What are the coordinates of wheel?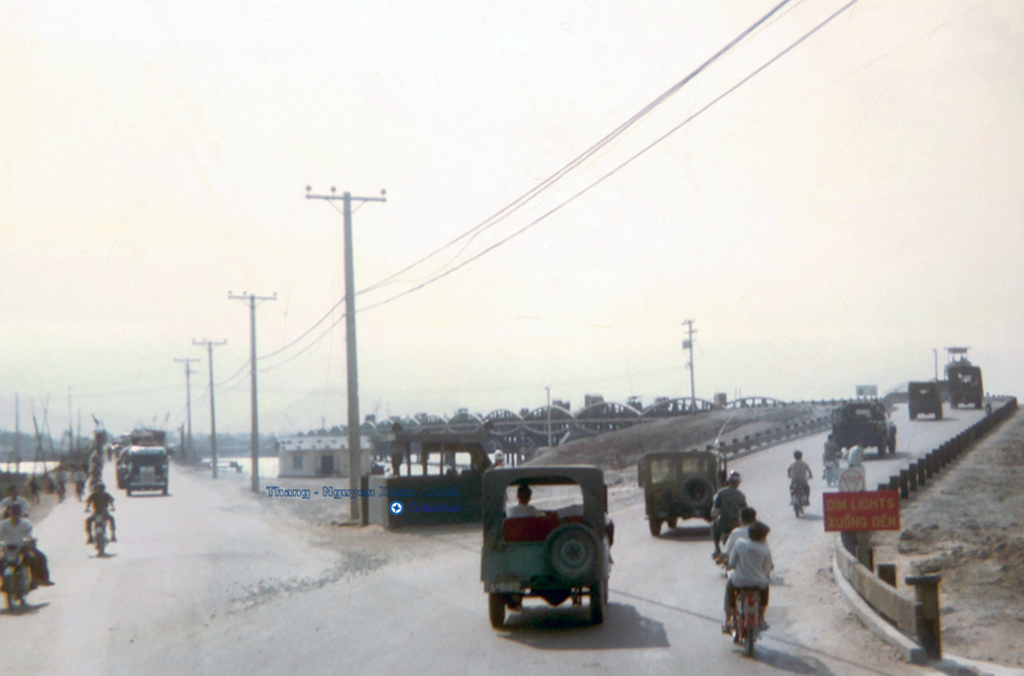
<box>742,630,759,656</box>.
